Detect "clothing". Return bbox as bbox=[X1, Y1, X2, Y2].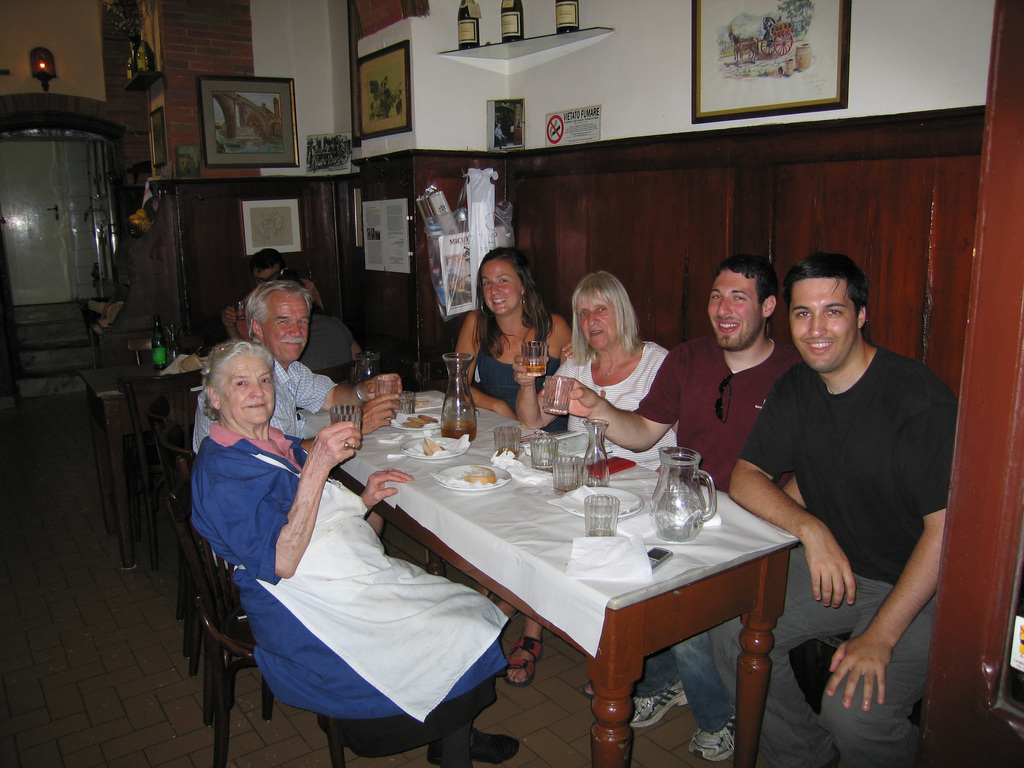
bbox=[553, 342, 670, 472].
